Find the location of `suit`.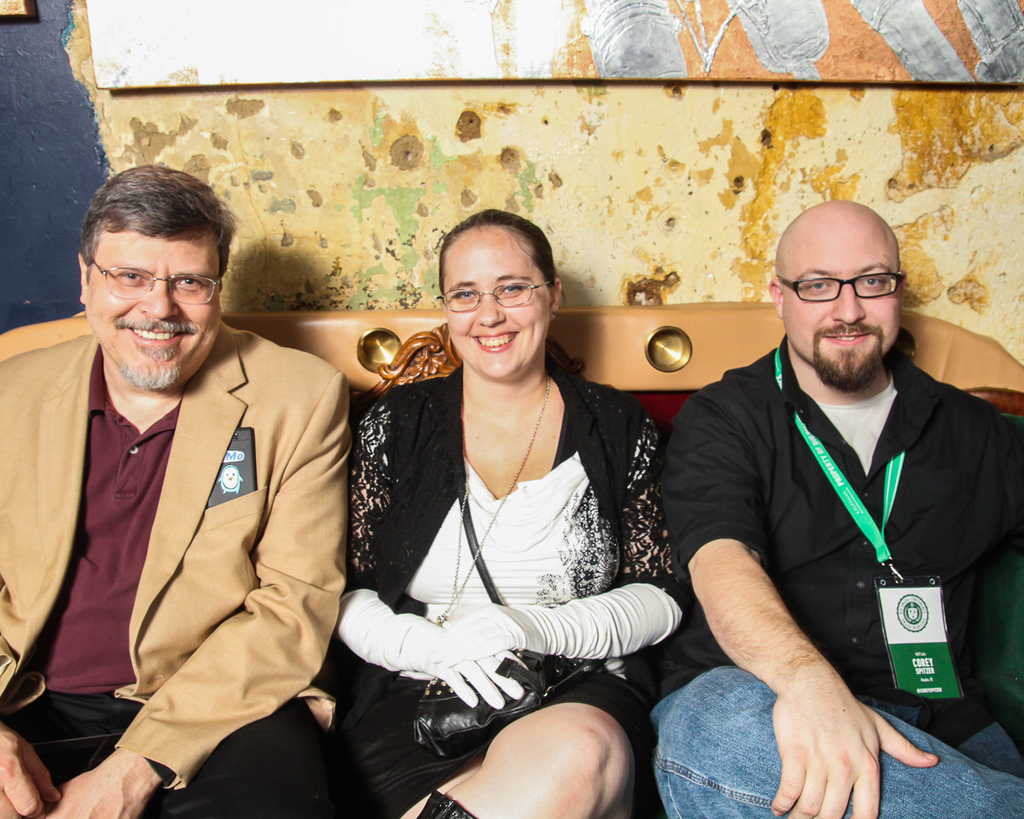
Location: select_region(0, 333, 356, 818).
